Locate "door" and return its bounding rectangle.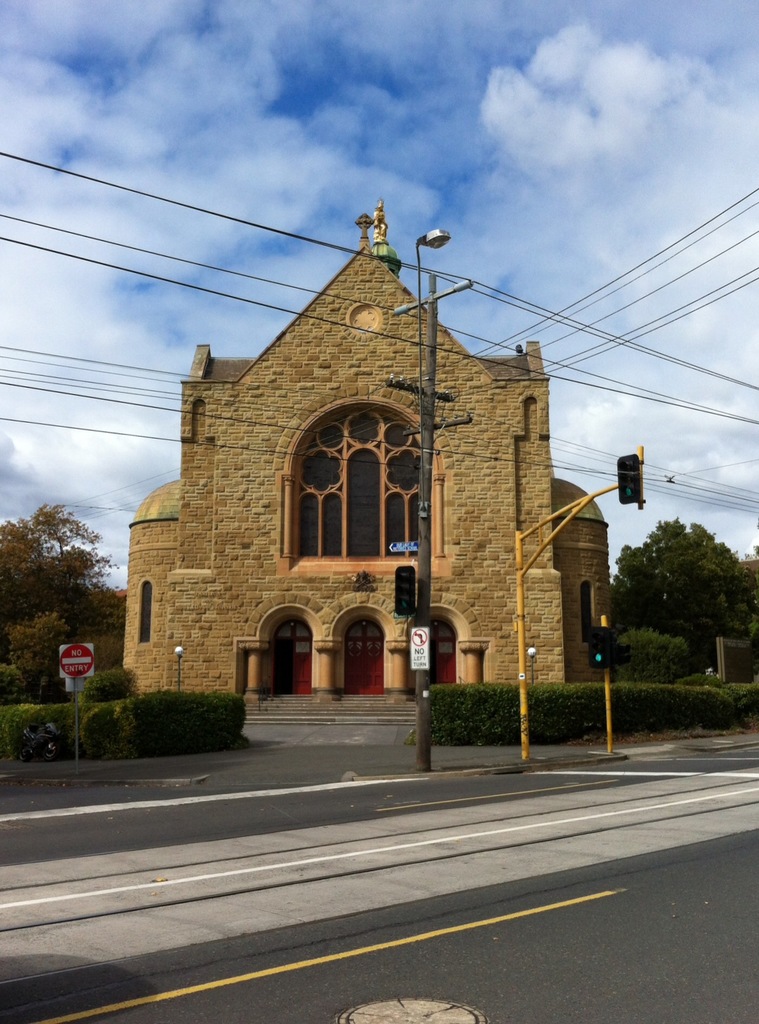
bbox=(431, 611, 454, 685).
